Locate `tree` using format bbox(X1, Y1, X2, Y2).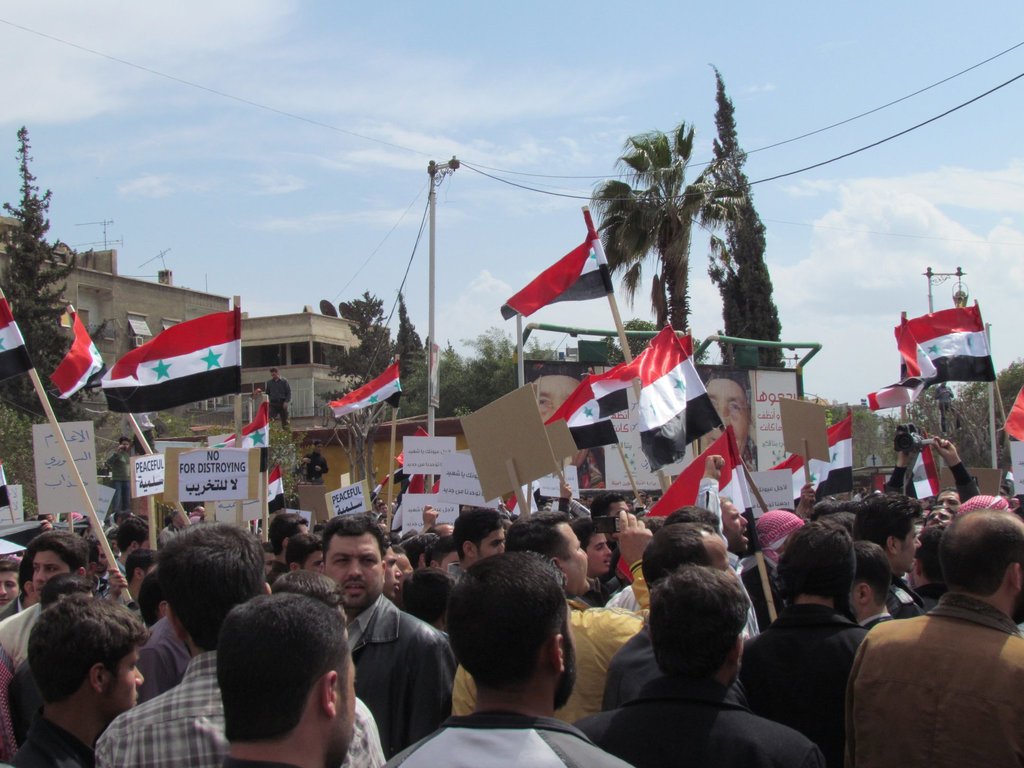
bbox(462, 326, 519, 408).
